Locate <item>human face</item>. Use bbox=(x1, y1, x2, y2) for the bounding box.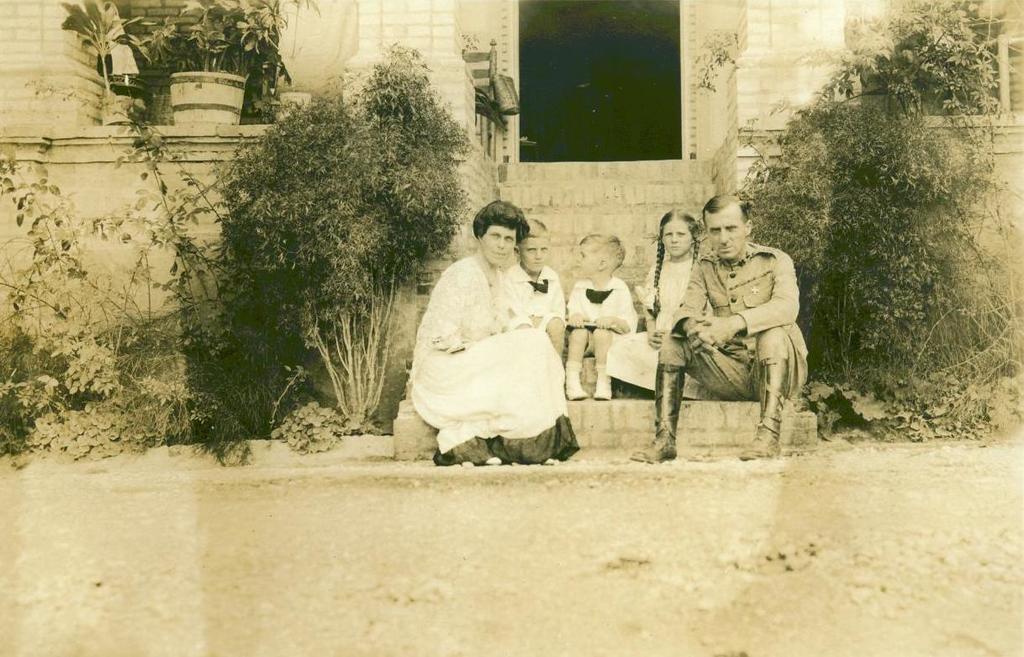
bbox=(483, 223, 515, 267).
